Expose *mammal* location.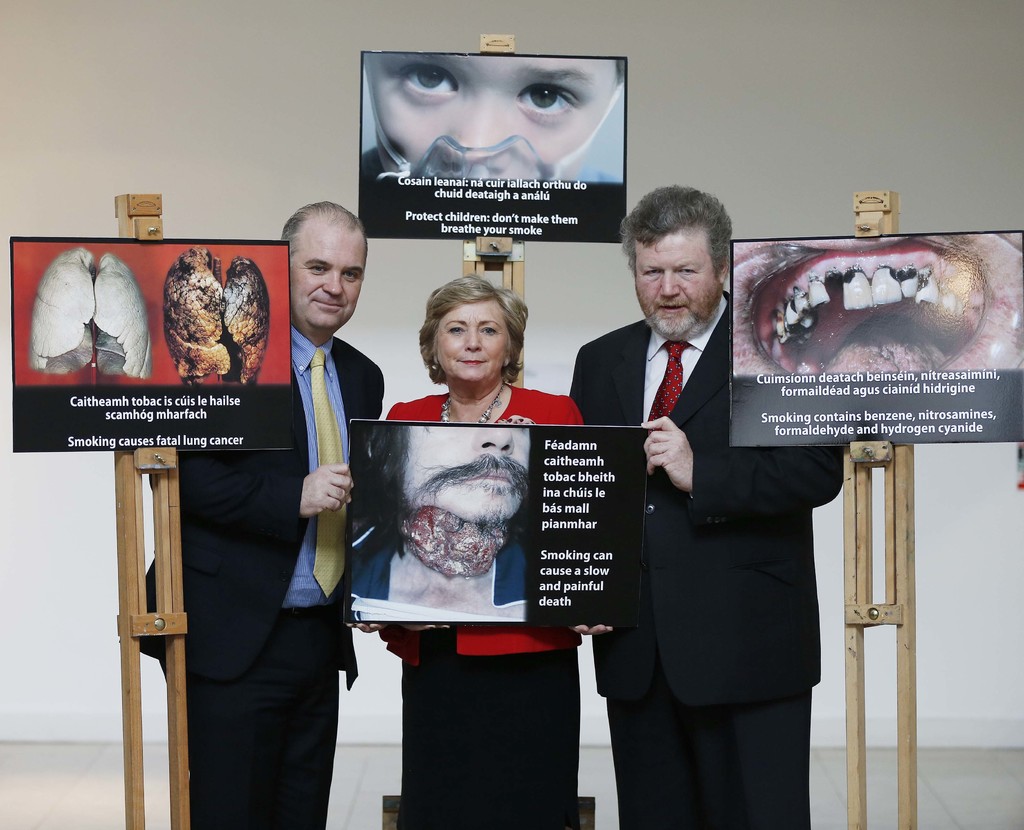
Exposed at locate(566, 177, 848, 827).
